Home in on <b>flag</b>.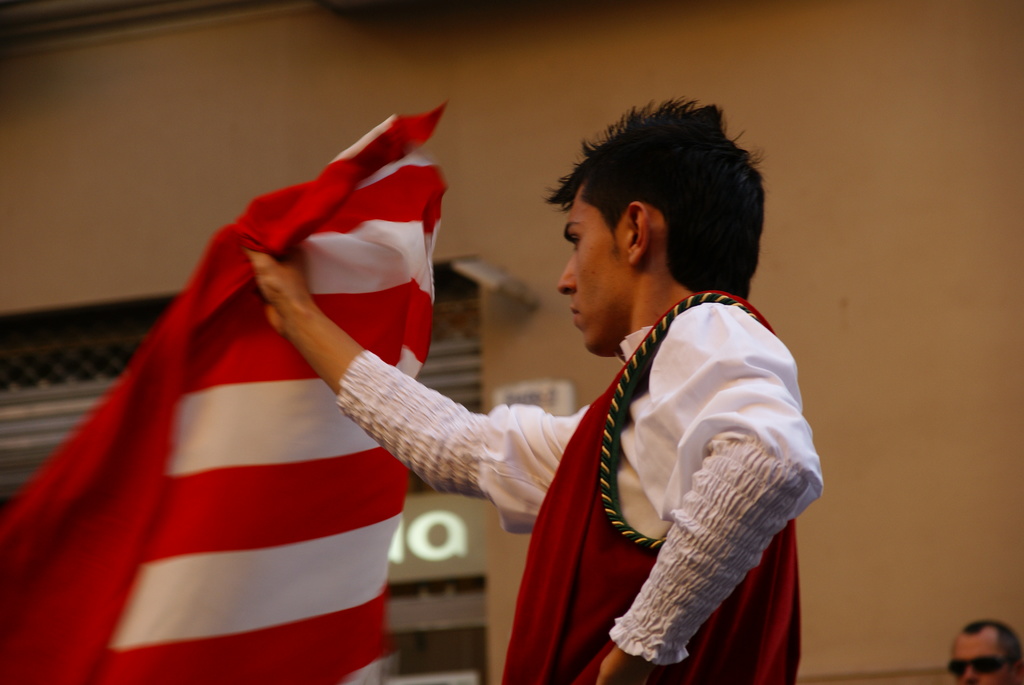
Homed in at [left=4, top=92, right=449, bottom=684].
